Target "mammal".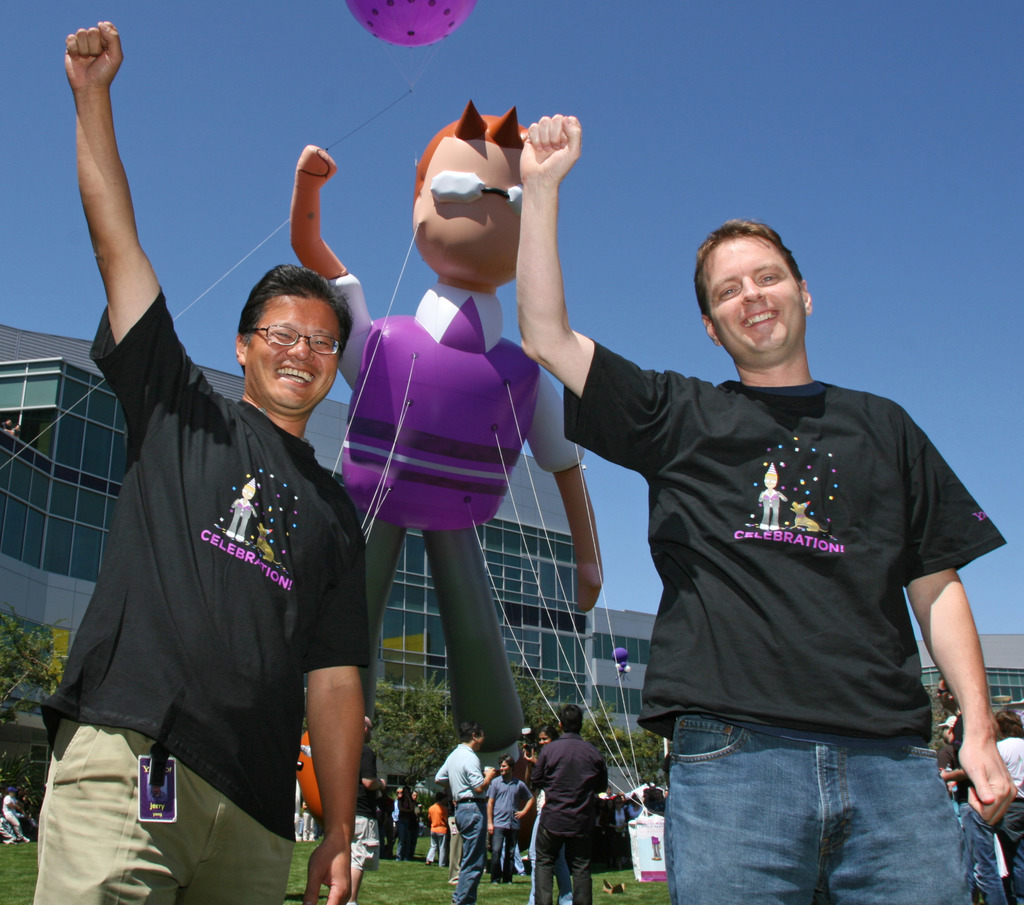
Target region: (6, 790, 28, 847).
